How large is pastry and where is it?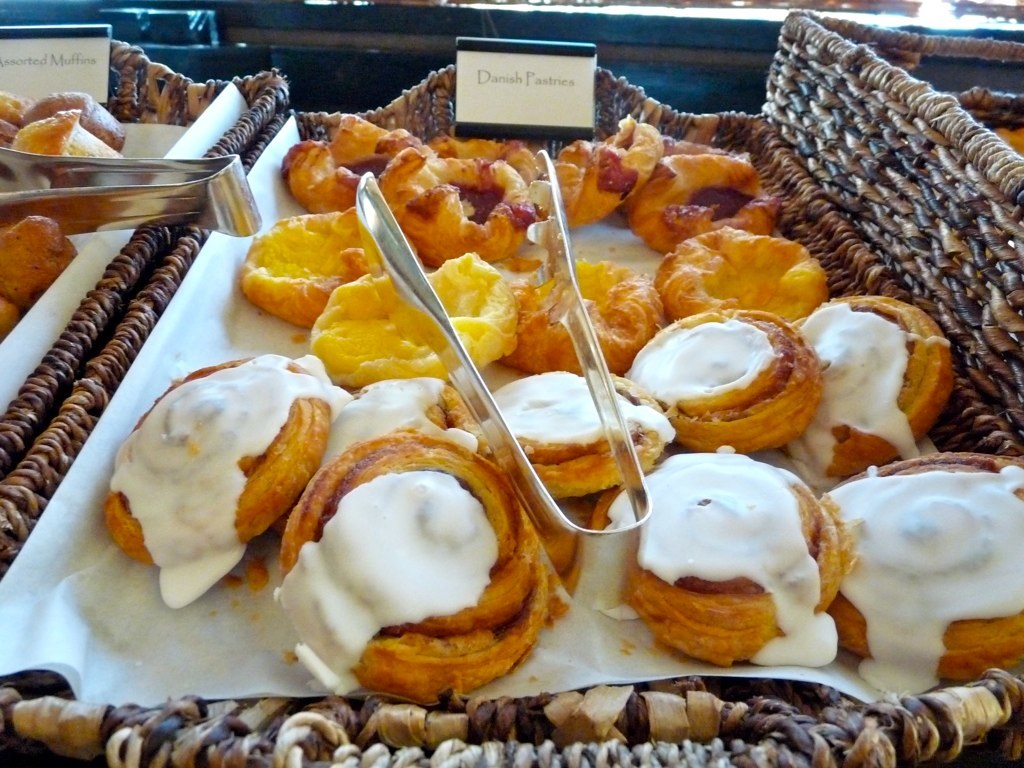
Bounding box: [x1=485, y1=367, x2=676, y2=495].
